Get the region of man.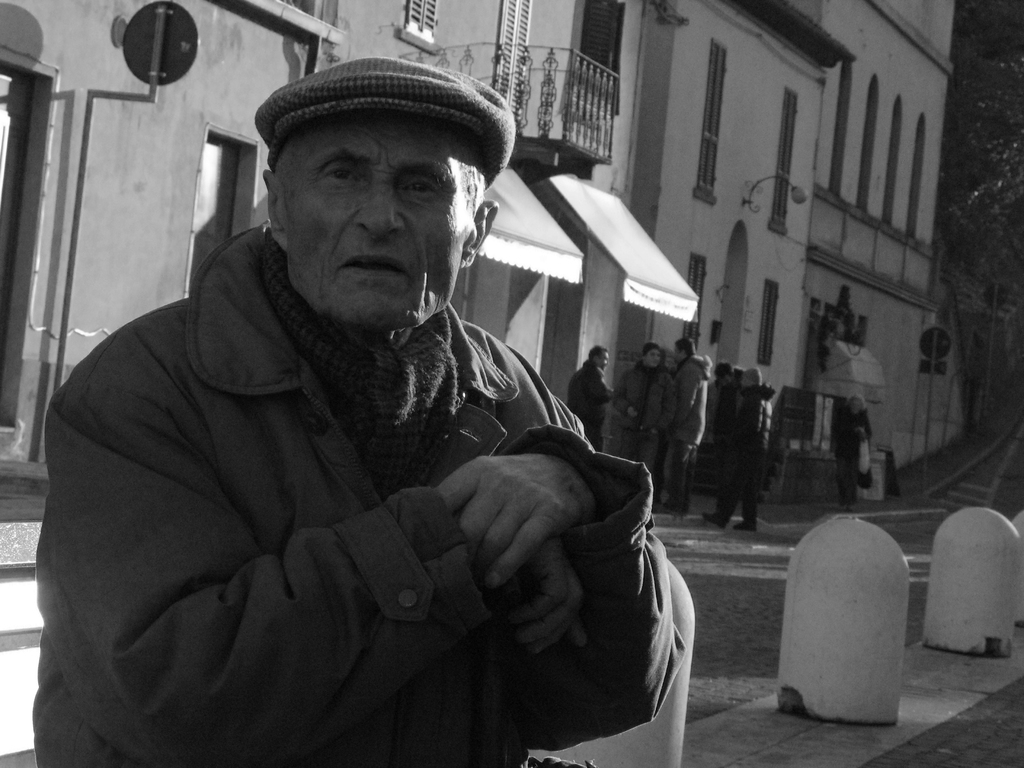
(571,346,617,447).
